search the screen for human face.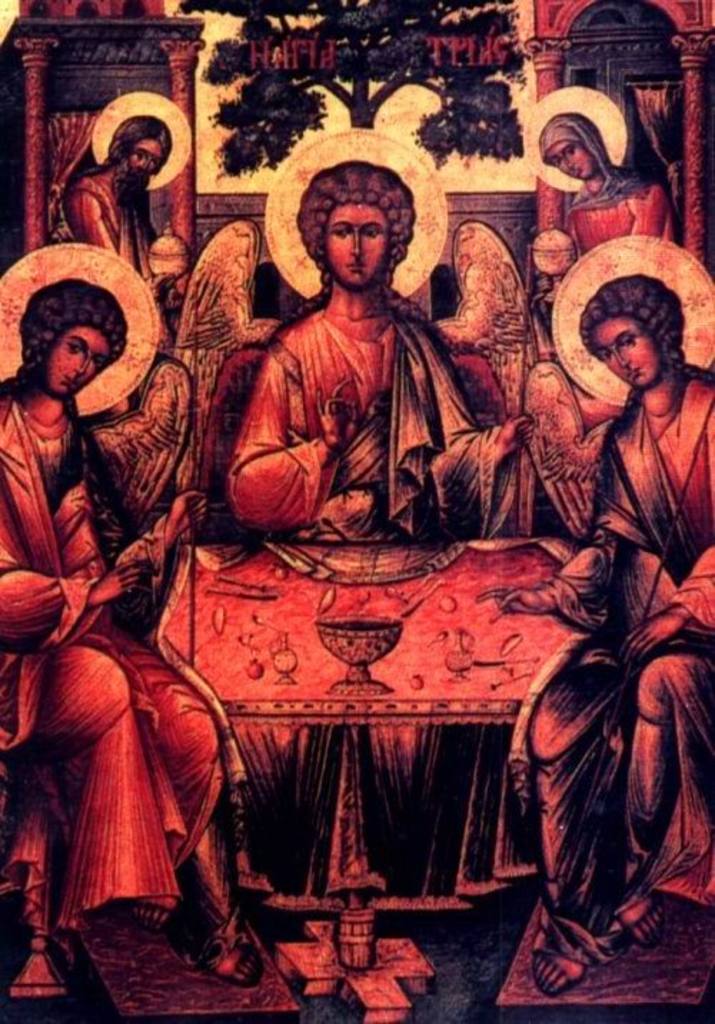
Found at Rect(591, 316, 656, 388).
